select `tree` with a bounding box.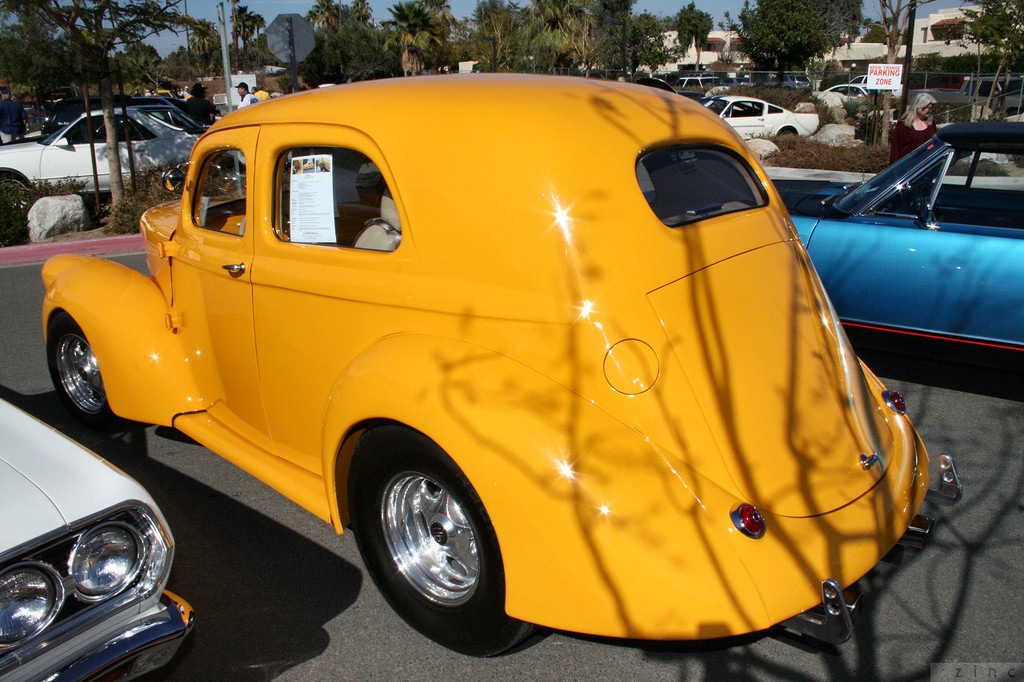
{"left": 387, "top": 0, "right": 477, "bottom": 75}.
